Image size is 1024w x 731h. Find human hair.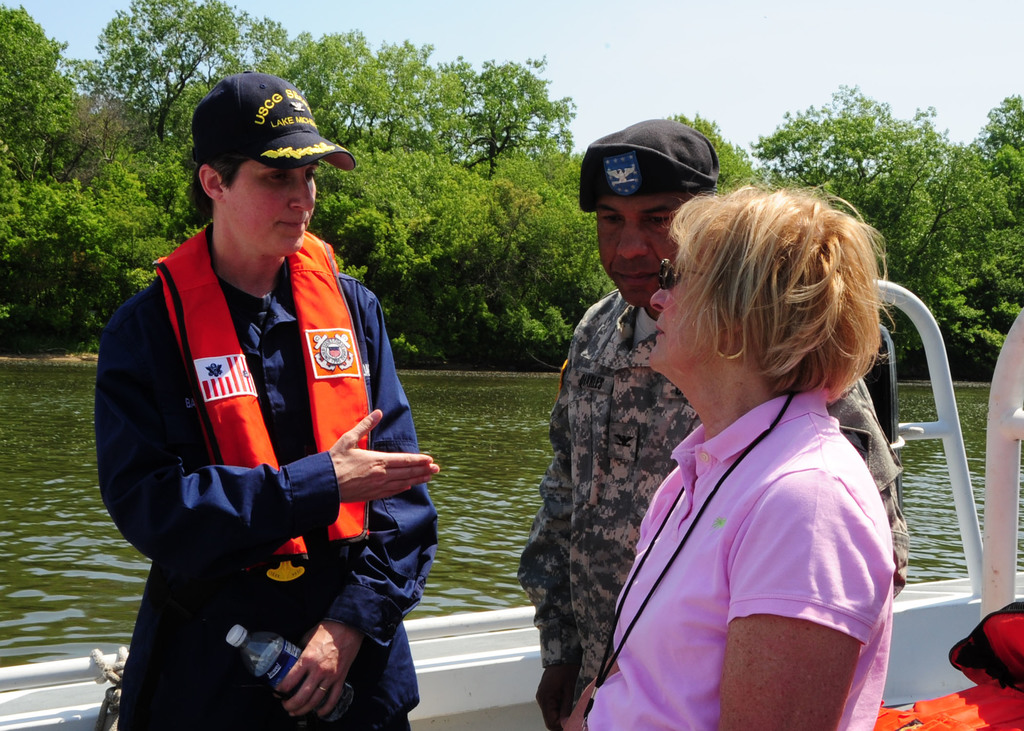
<region>183, 147, 250, 217</region>.
